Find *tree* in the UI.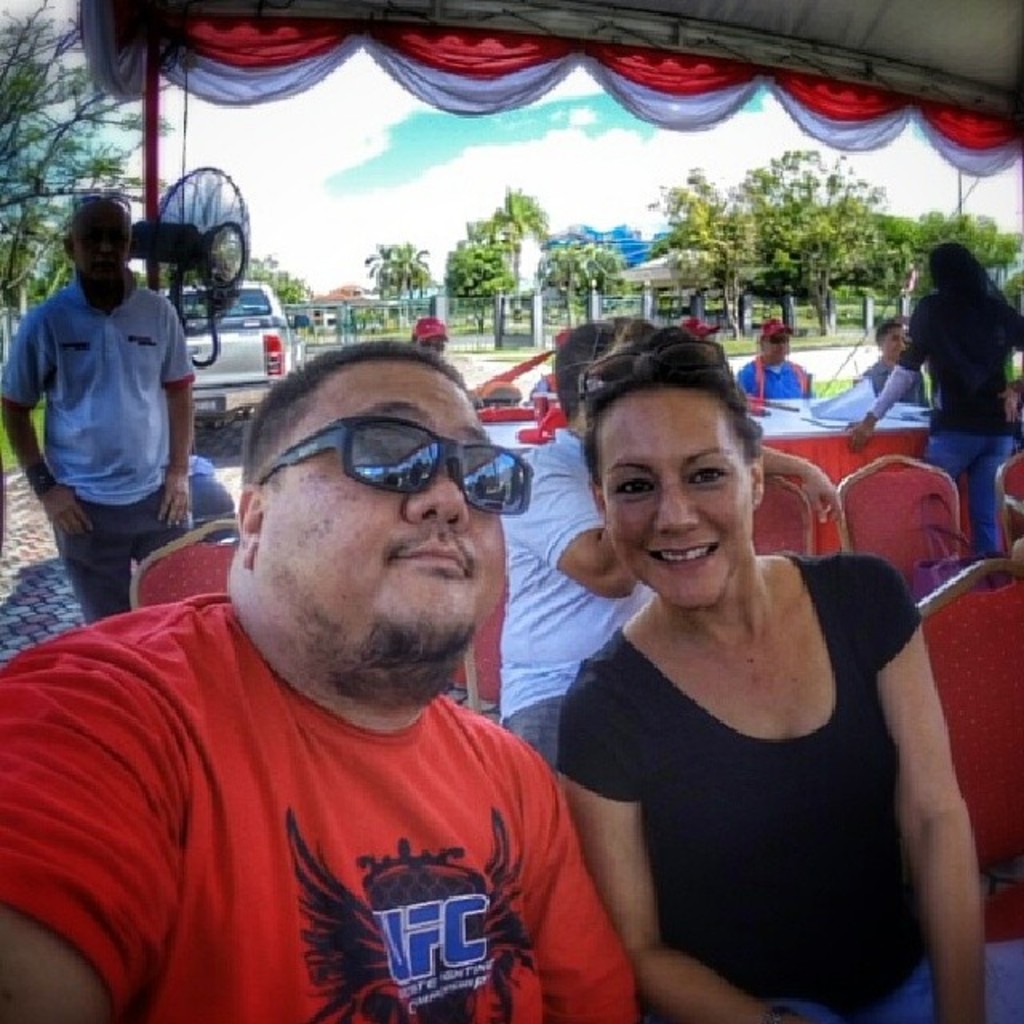
UI element at bbox(723, 150, 920, 338).
